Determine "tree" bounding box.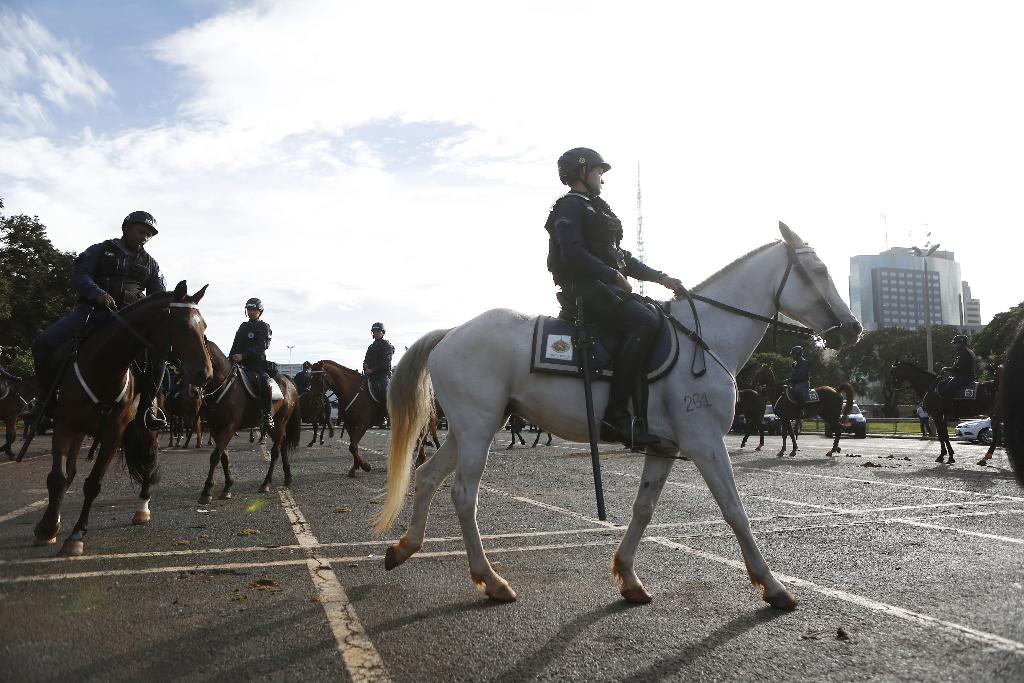
Determined: bbox=(967, 297, 1023, 368).
